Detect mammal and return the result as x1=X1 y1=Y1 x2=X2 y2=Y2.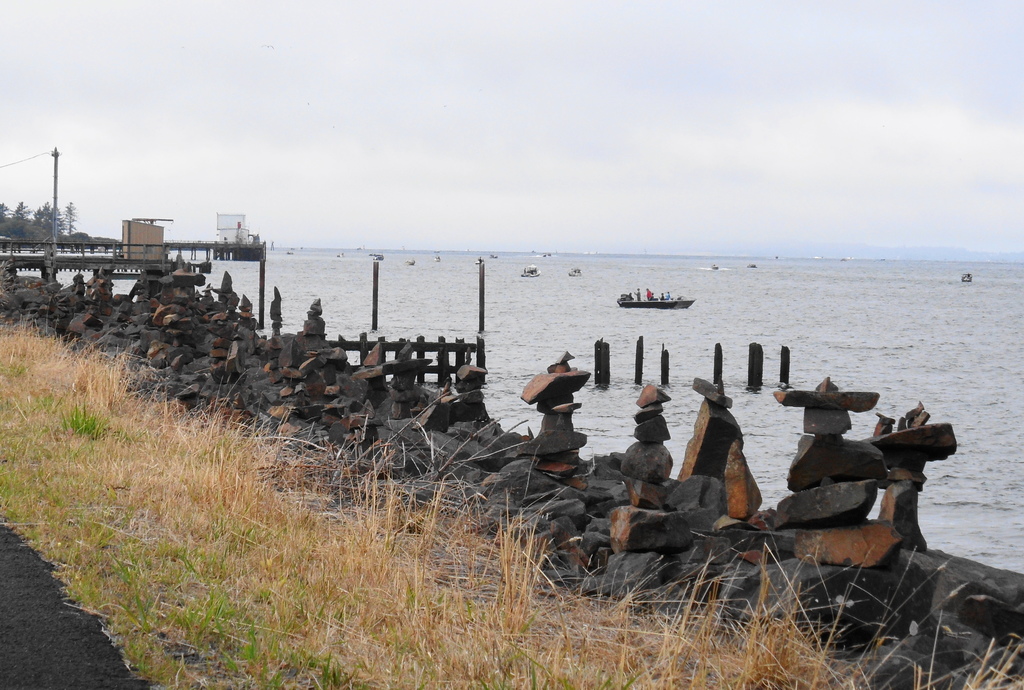
x1=634 y1=286 x2=641 y2=301.
